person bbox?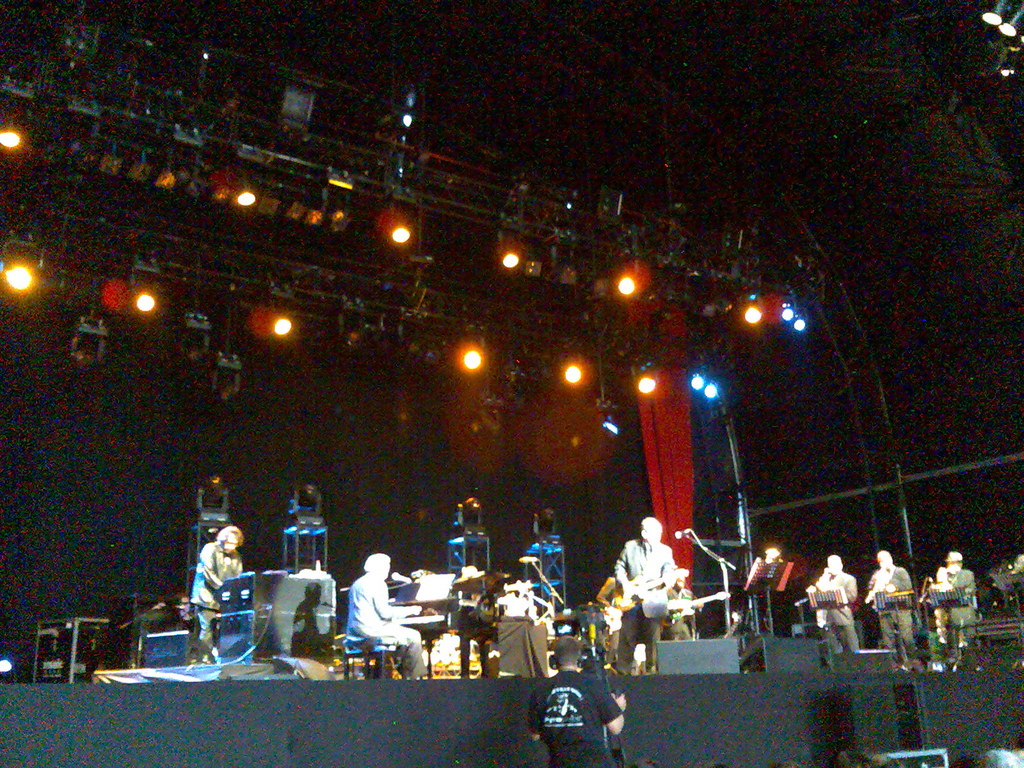
box(527, 636, 627, 767)
